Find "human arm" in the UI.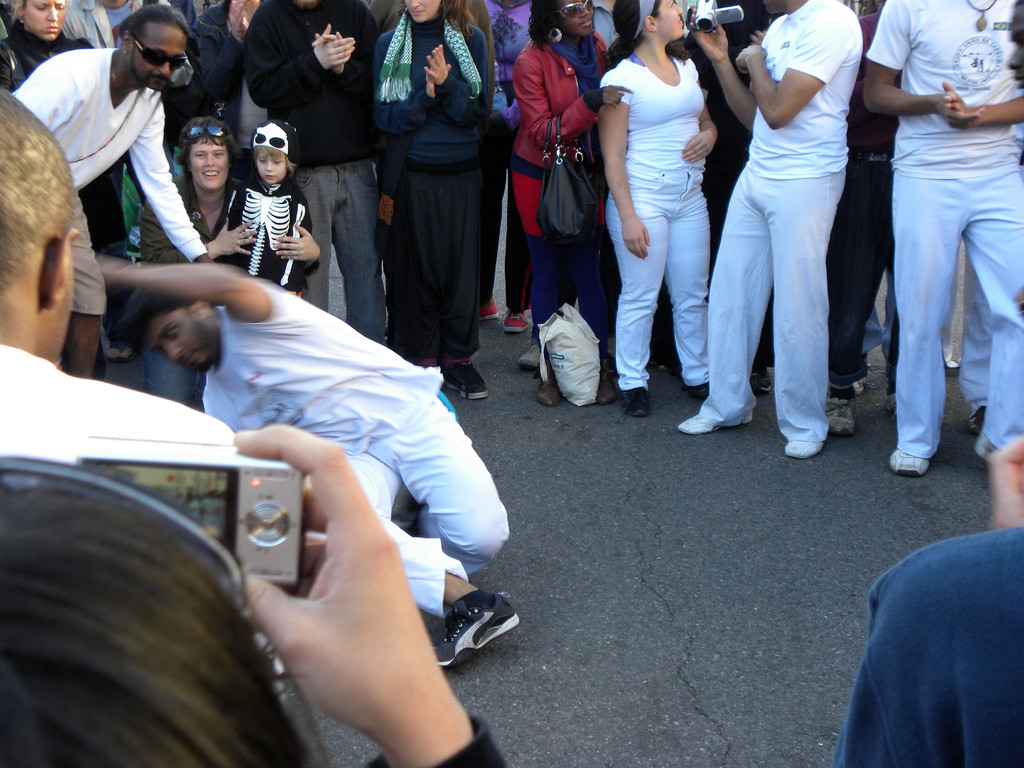
UI element at x1=204, y1=207, x2=262, y2=262.
